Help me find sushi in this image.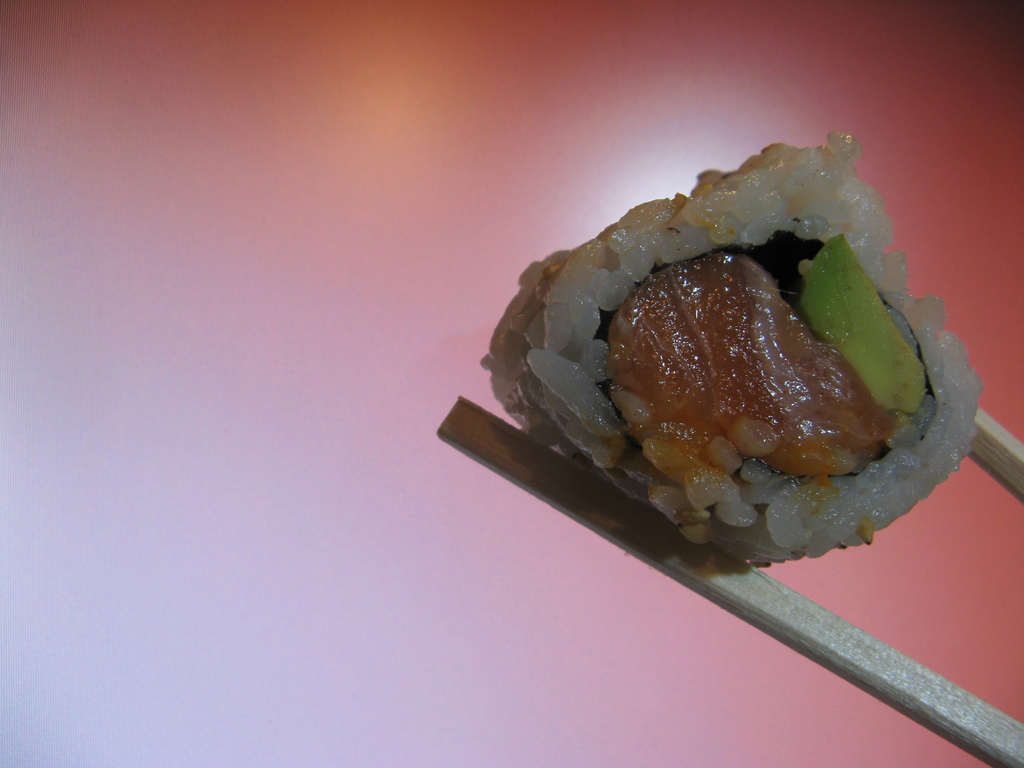
Found it: select_region(484, 176, 977, 571).
